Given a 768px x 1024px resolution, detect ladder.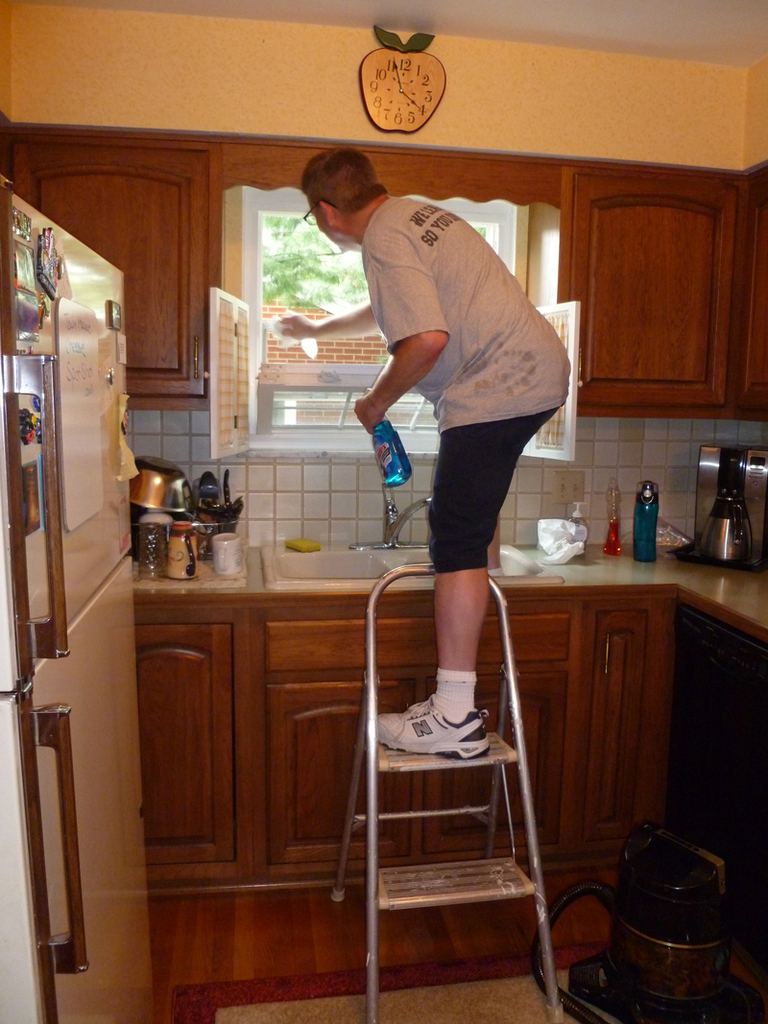
330, 568, 571, 1023.
